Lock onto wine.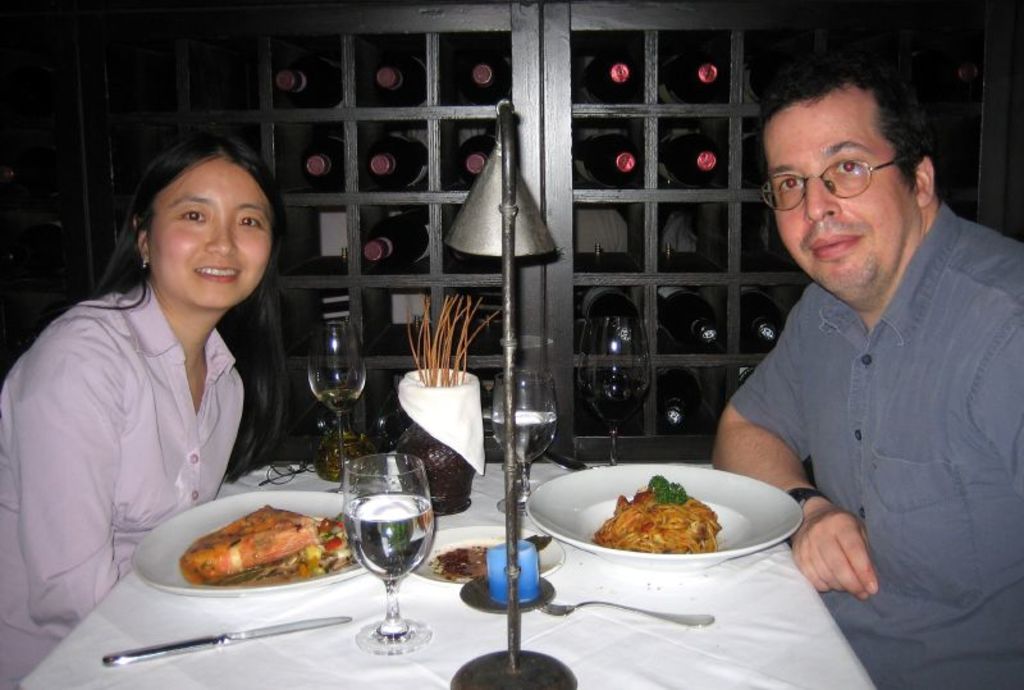
Locked: select_region(332, 476, 421, 625).
